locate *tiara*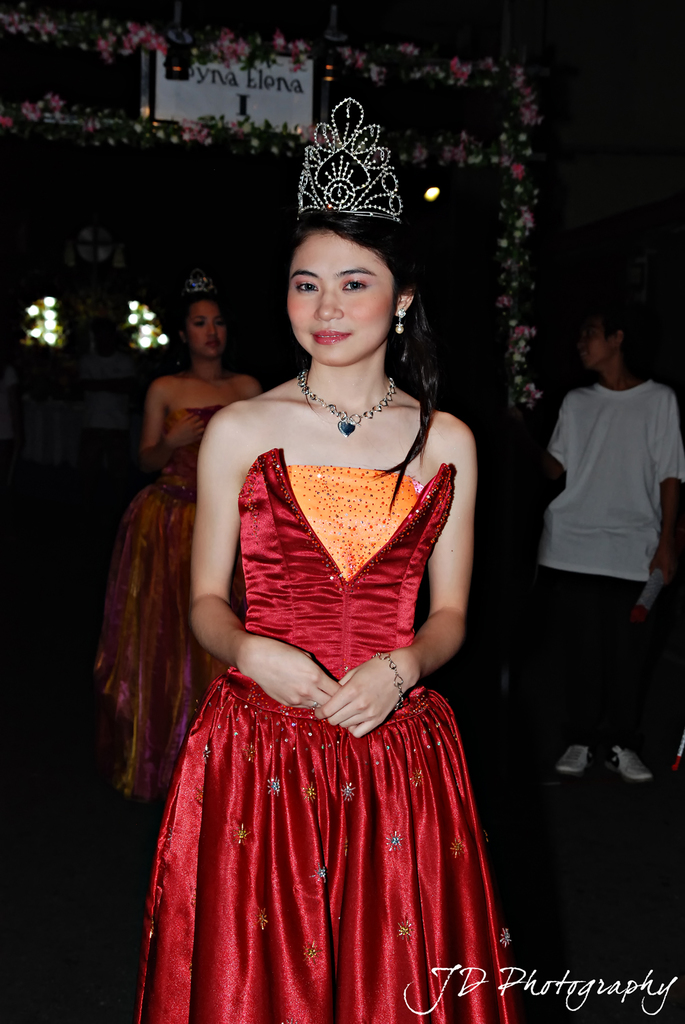
[left=181, top=270, right=215, bottom=298]
